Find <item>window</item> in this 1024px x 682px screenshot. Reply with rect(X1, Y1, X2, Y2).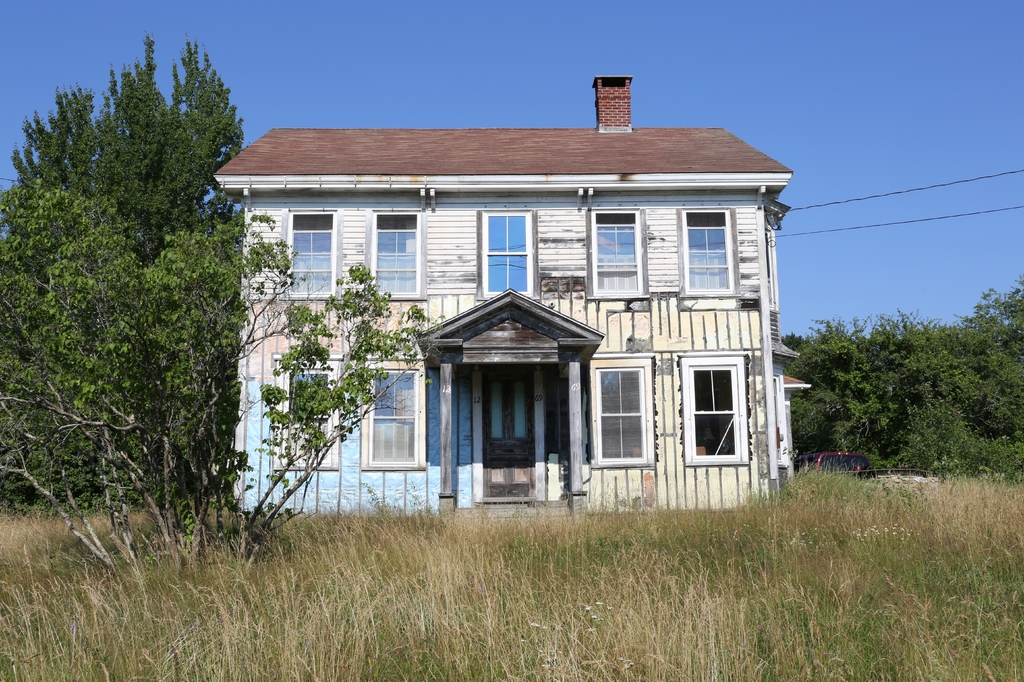
rect(275, 356, 342, 471).
